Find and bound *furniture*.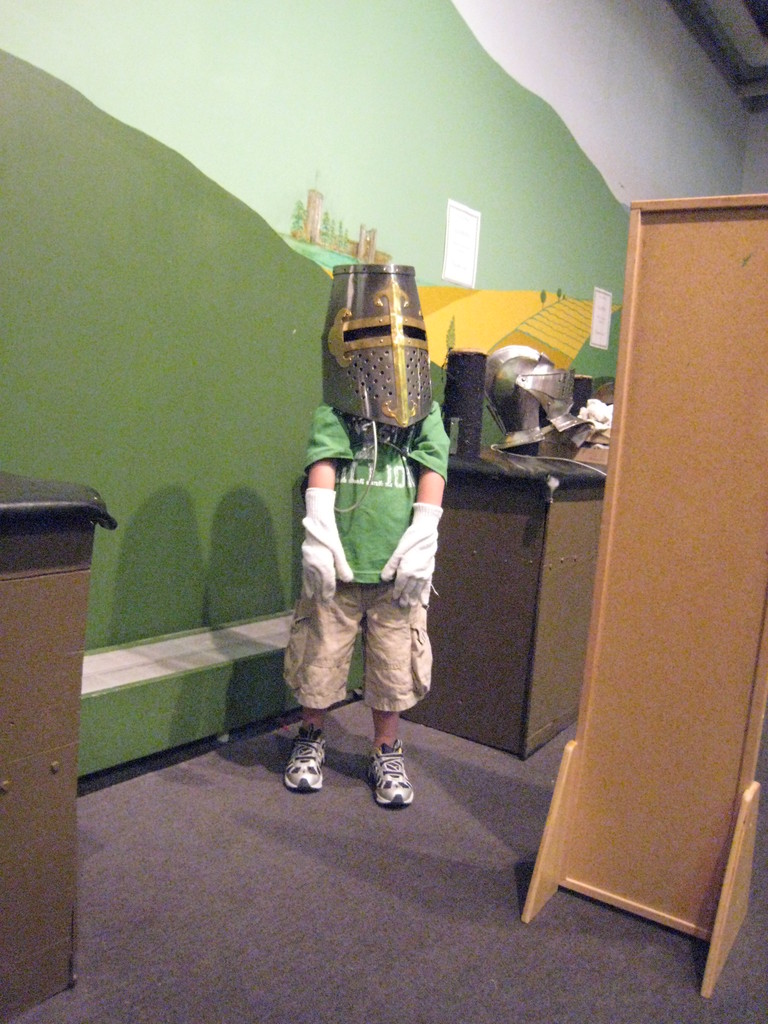
Bound: x1=520 y1=193 x2=767 y2=996.
